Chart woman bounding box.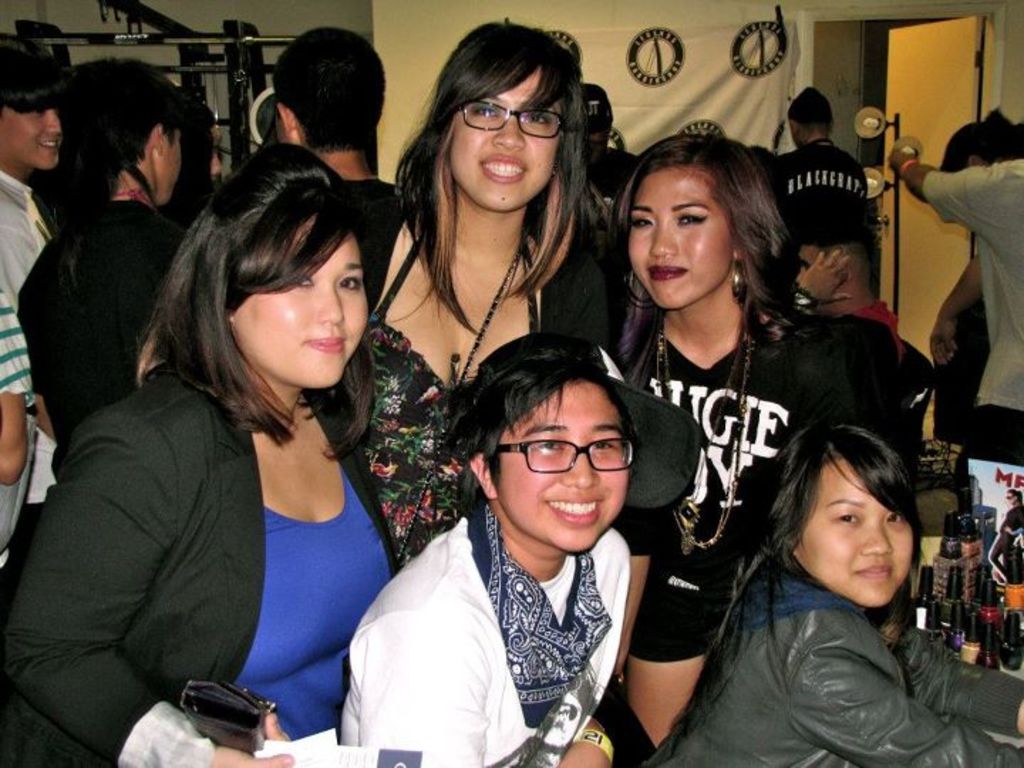
Charted: box=[329, 23, 641, 596].
